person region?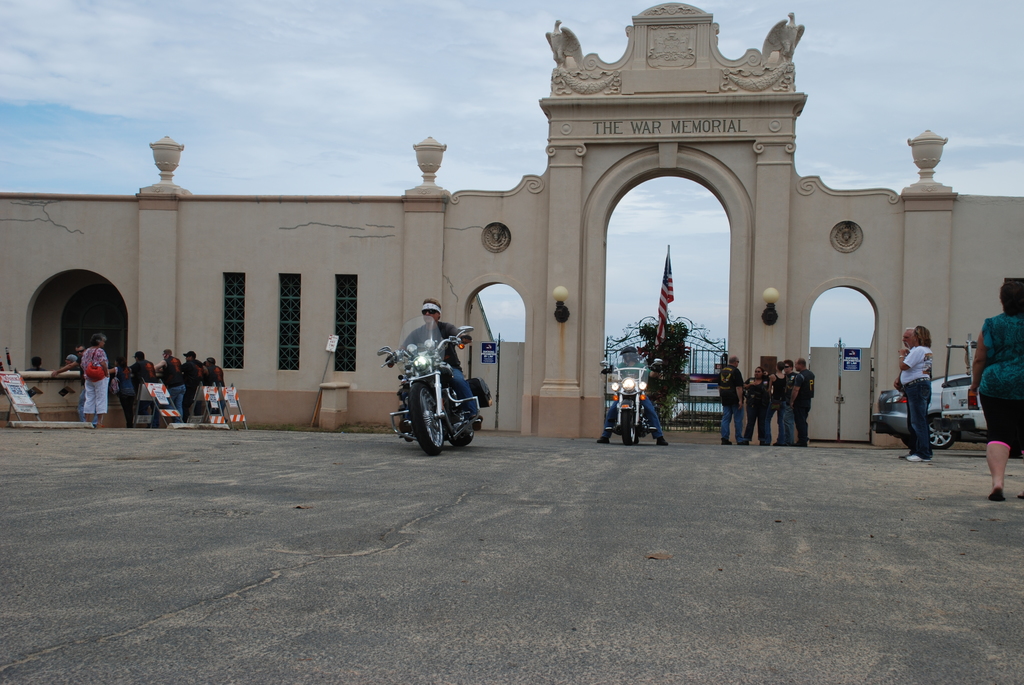
box(108, 358, 136, 425)
